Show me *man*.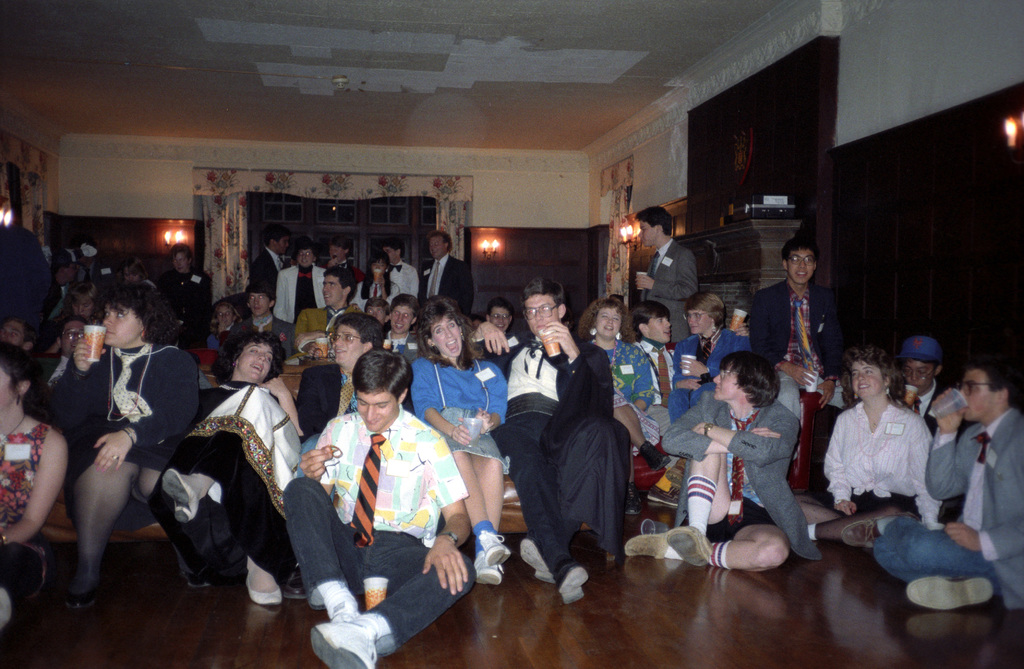
*man* is here: select_region(466, 276, 626, 607).
